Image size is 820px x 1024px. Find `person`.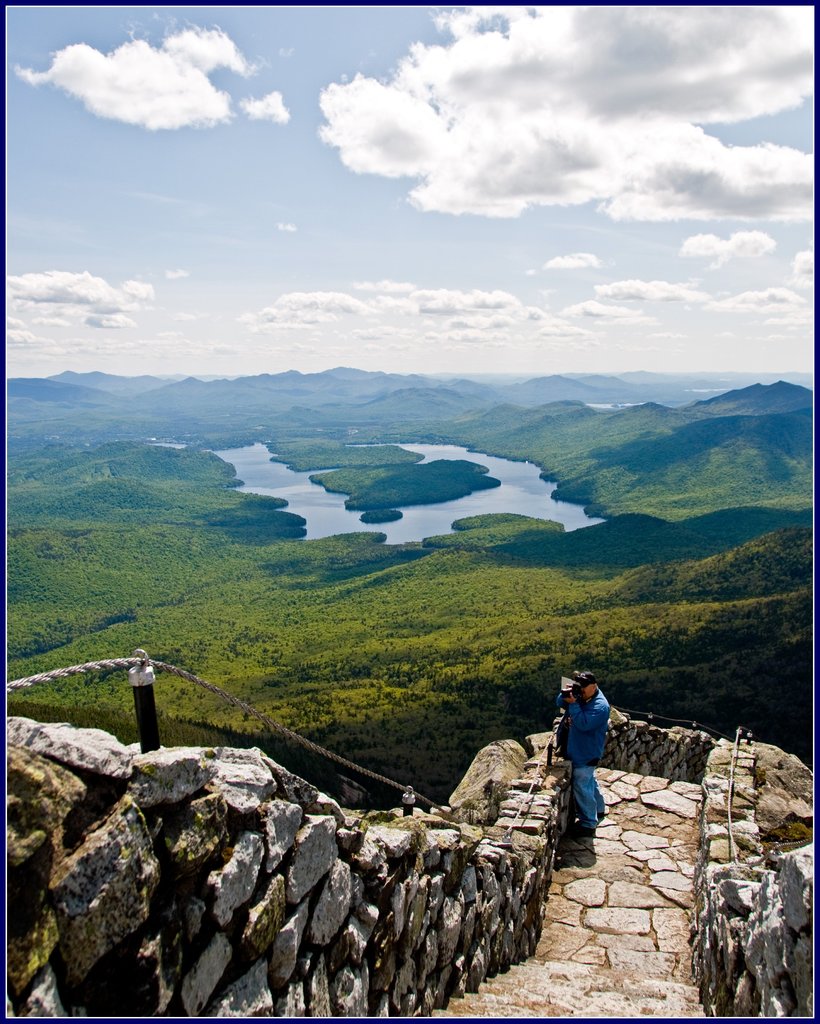
559,675,625,836.
